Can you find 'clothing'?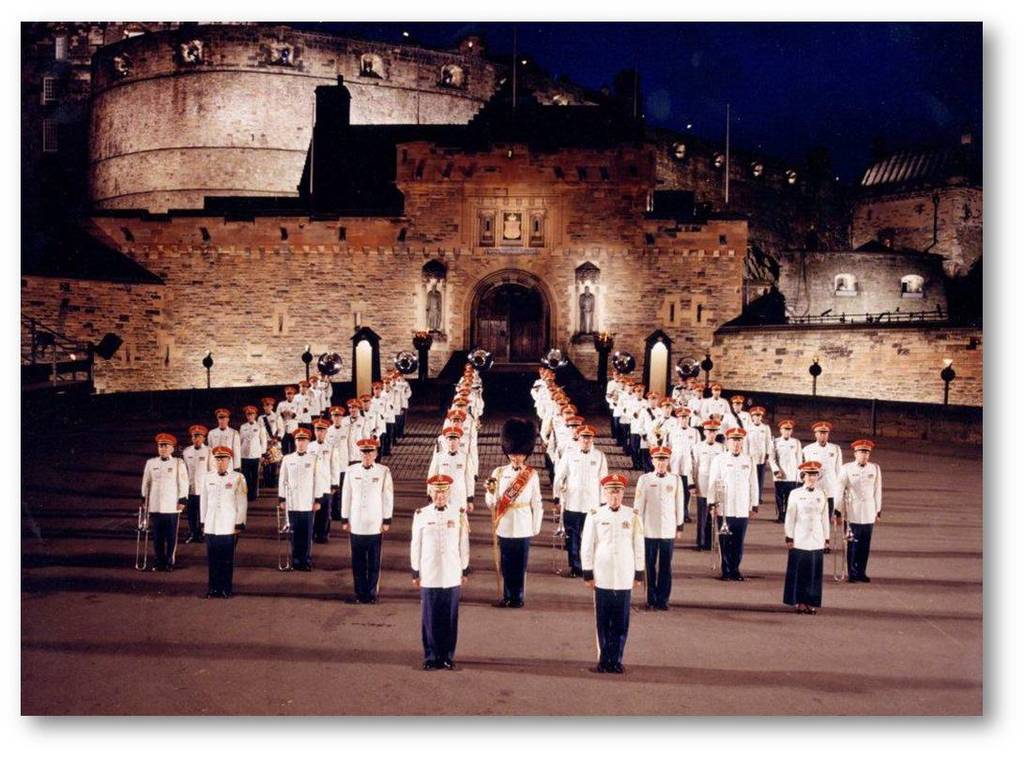
Yes, bounding box: [left=363, top=405, right=385, bottom=447].
